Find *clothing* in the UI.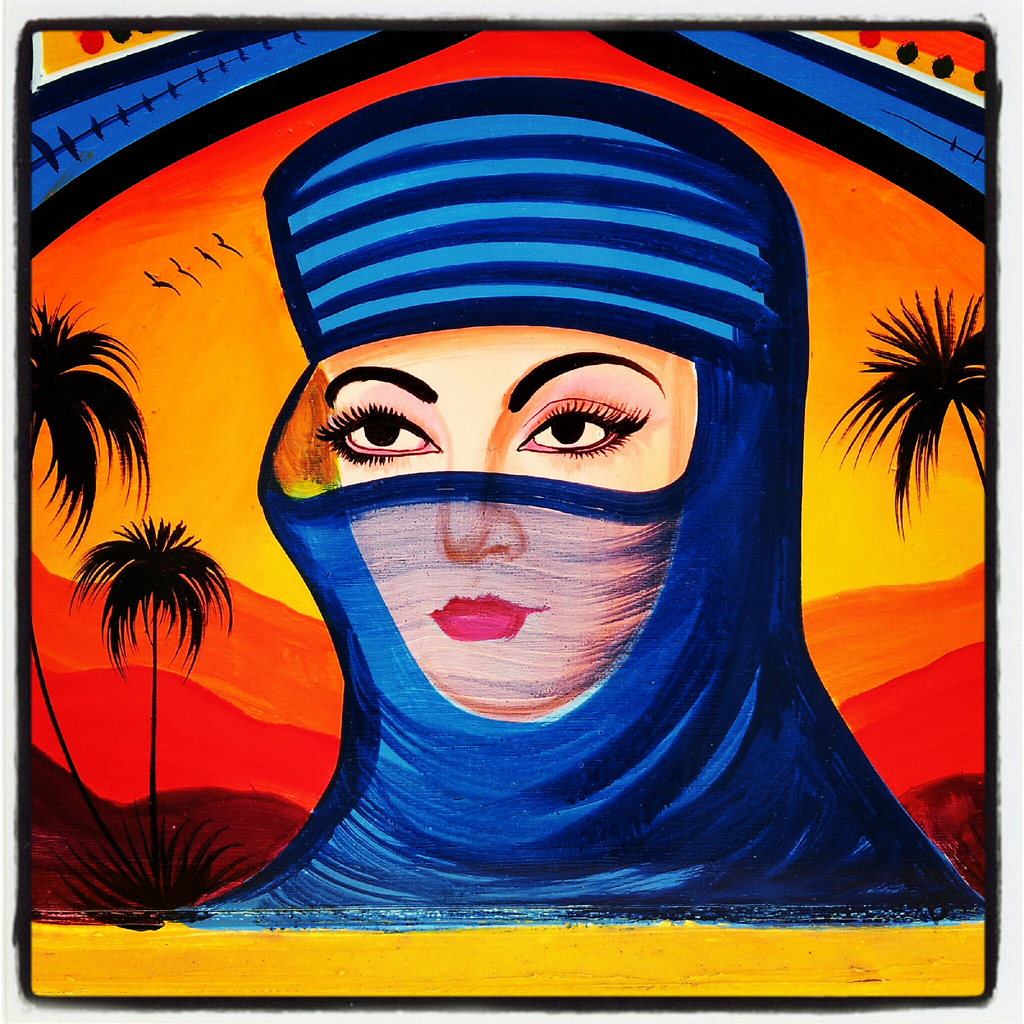
UI element at x1=182 y1=83 x2=988 y2=941.
